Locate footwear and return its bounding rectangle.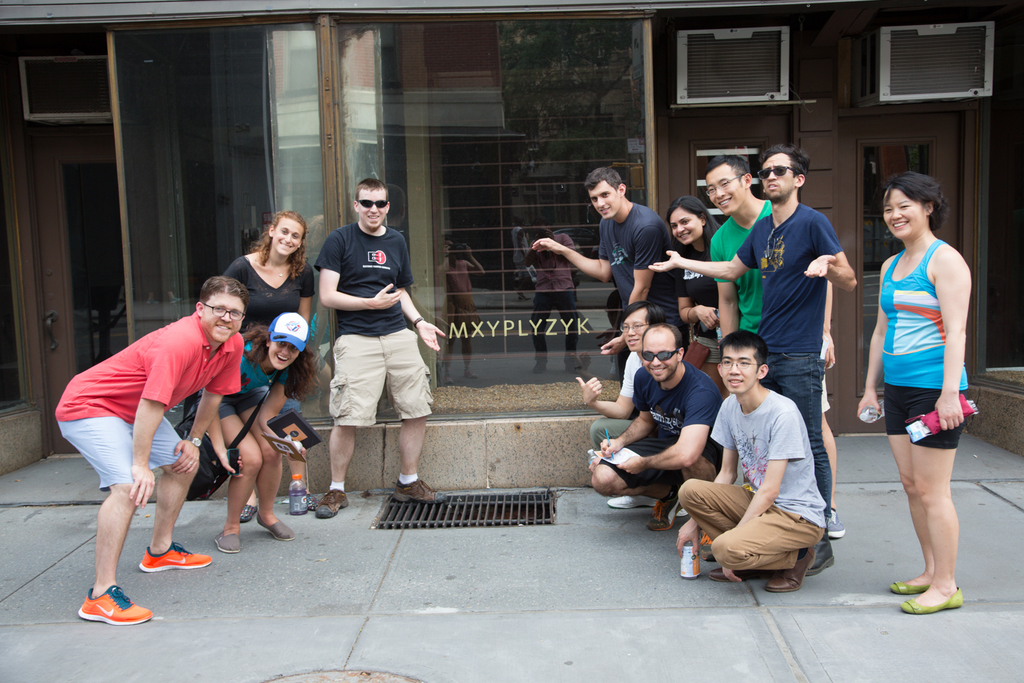
(x1=903, y1=586, x2=963, y2=616).
